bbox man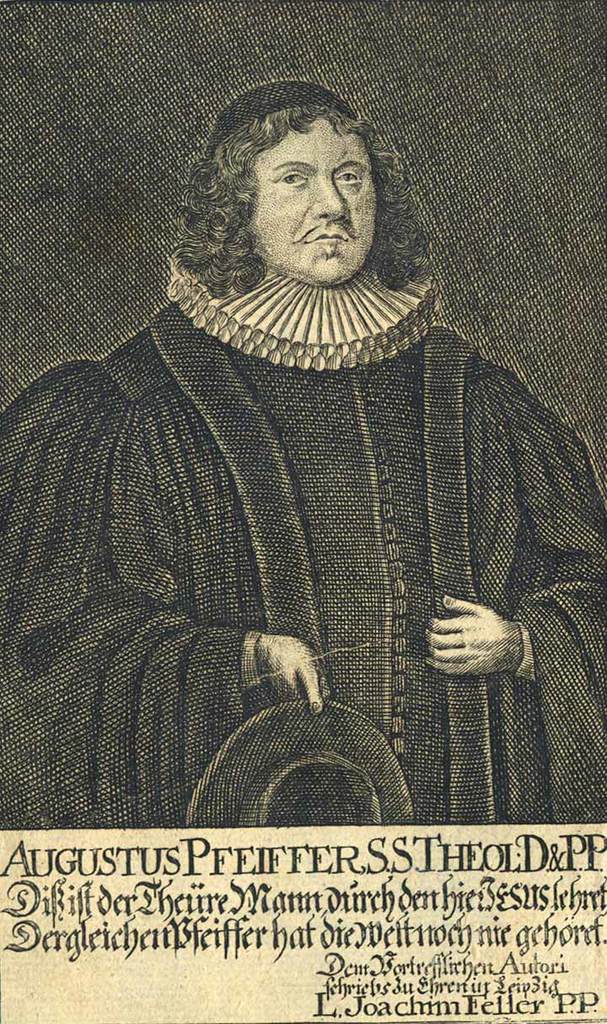
{"x1": 0, "y1": 80, "x2": 606, "y2": 828}
